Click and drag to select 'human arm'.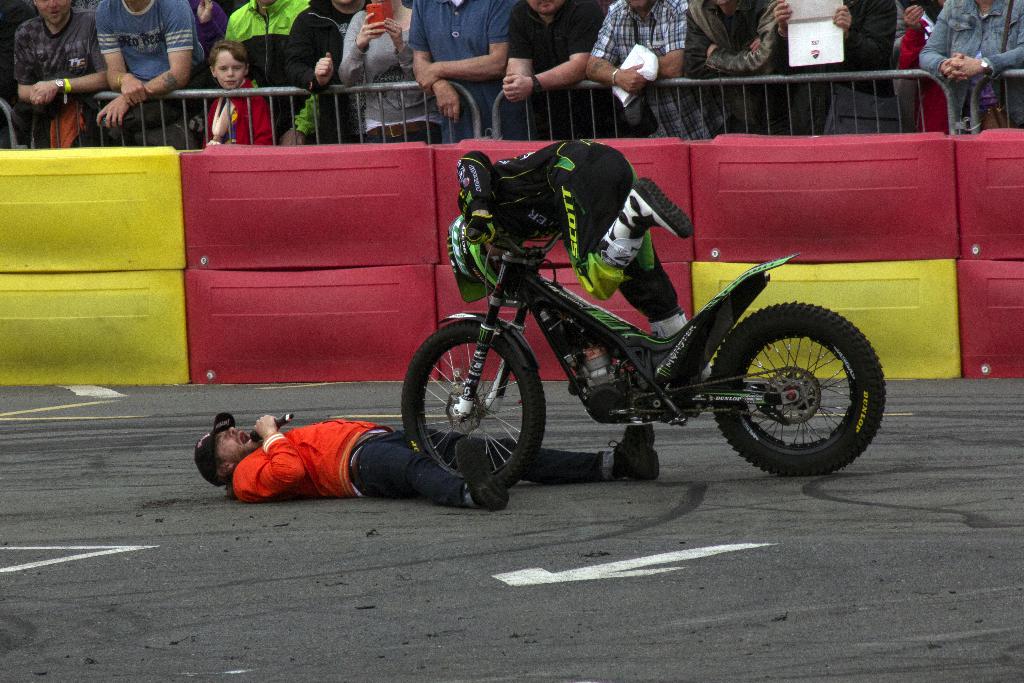
Selection: <box>414,0,513,94</box>.
